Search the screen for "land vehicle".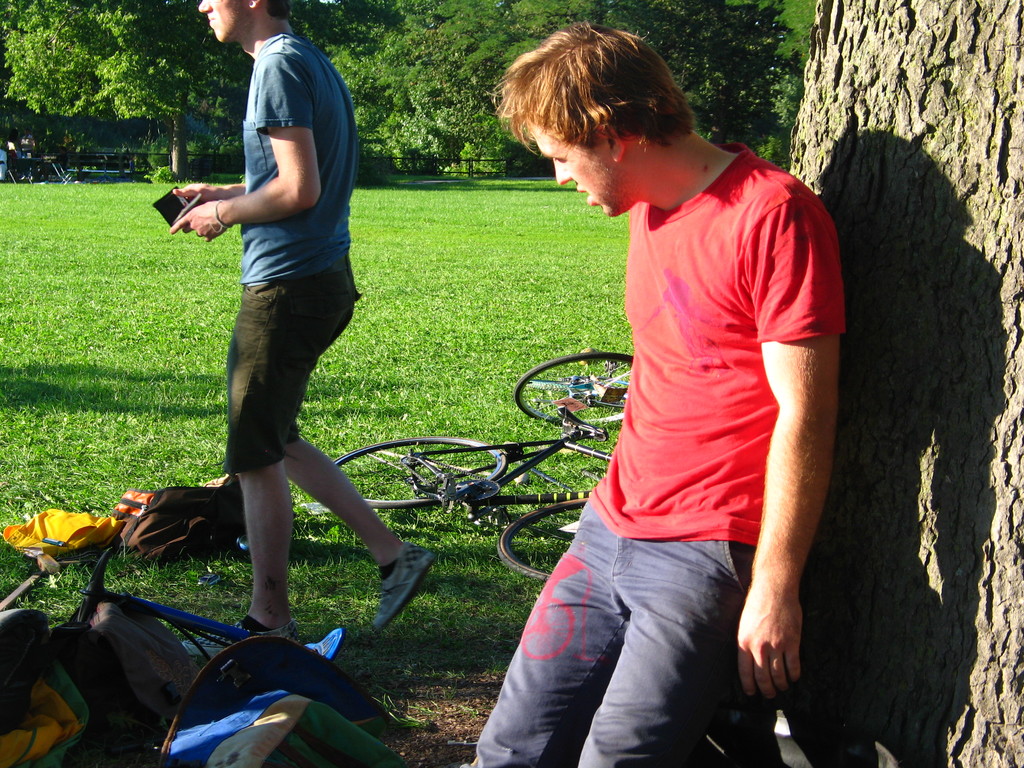
Found at {"x1": 332, "y1": 403, "x2": 615, "y2": 582}.
